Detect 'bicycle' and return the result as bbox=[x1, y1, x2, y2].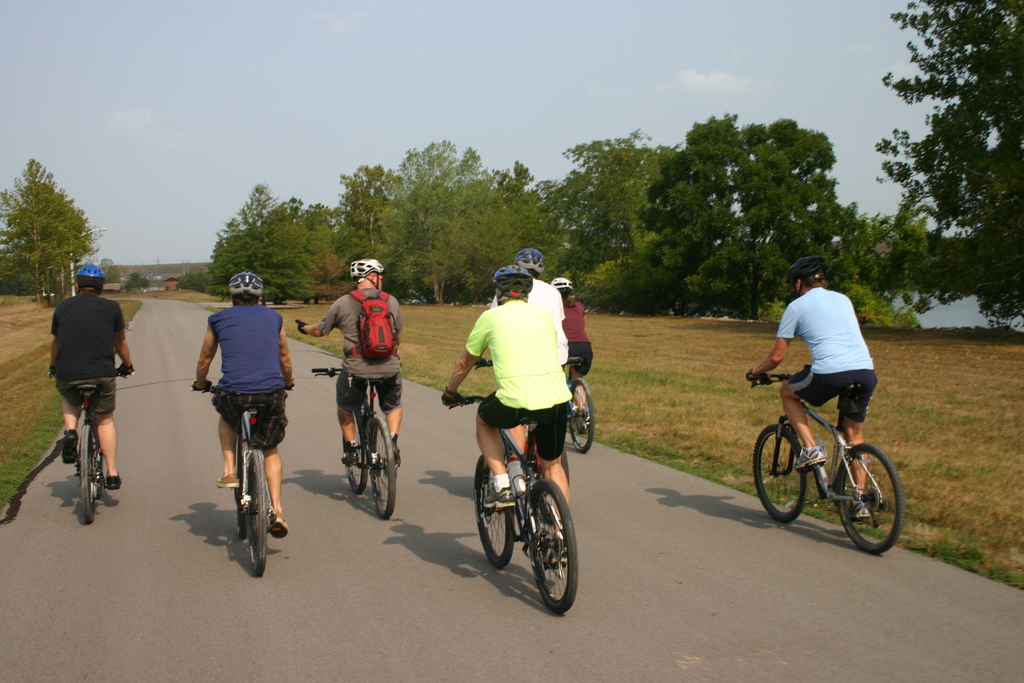
bbox=[291, 360, 391, 520].
